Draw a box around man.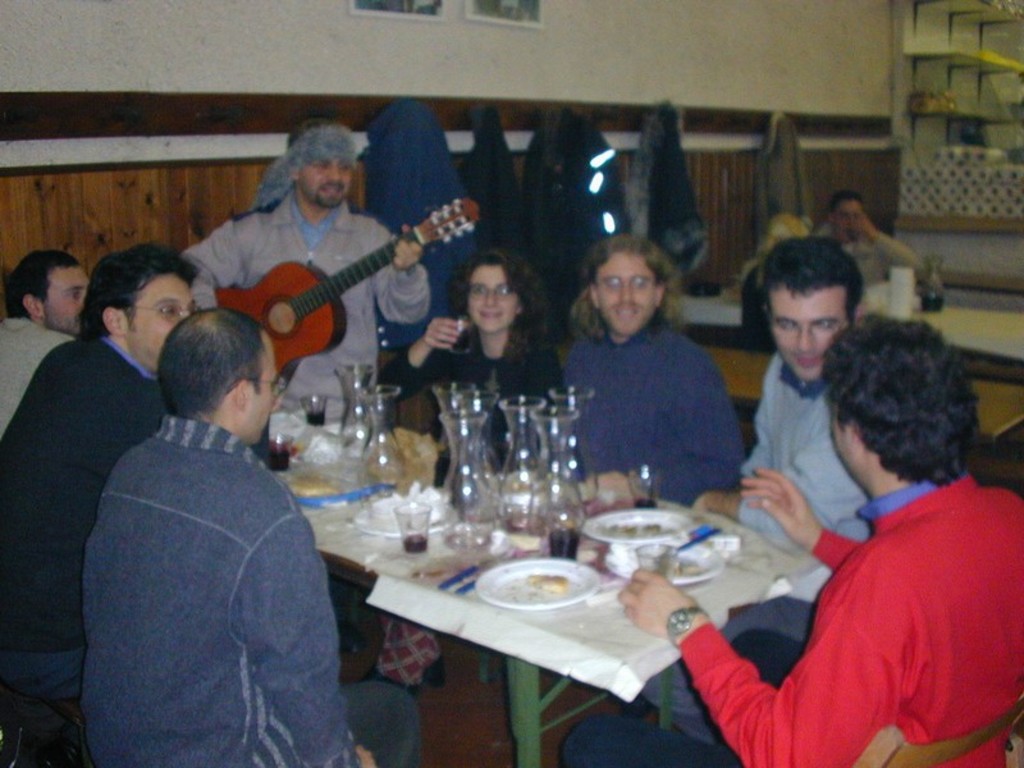
Rect(812, 184, 918, 285).
